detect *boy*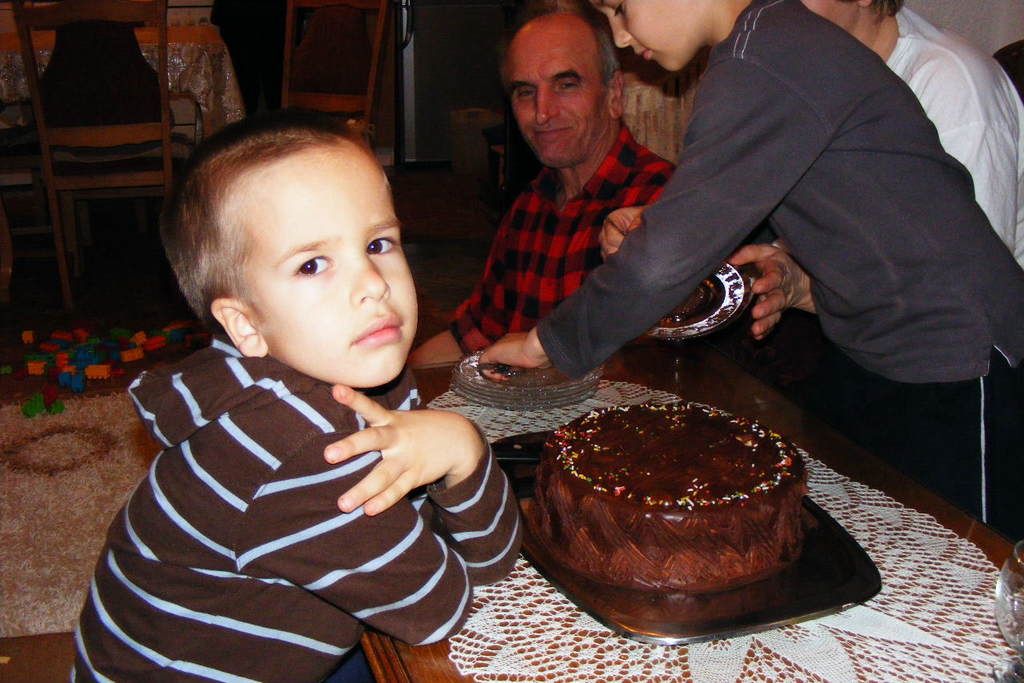
478 0 1023 538
